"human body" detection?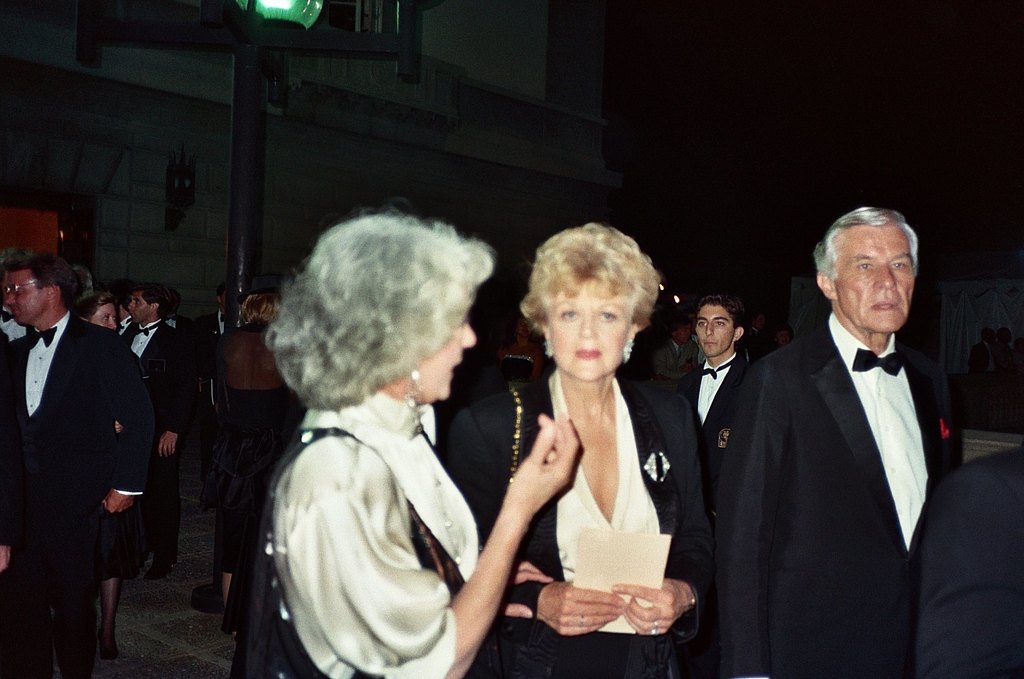
Rect(662, 297, 756, 515)
